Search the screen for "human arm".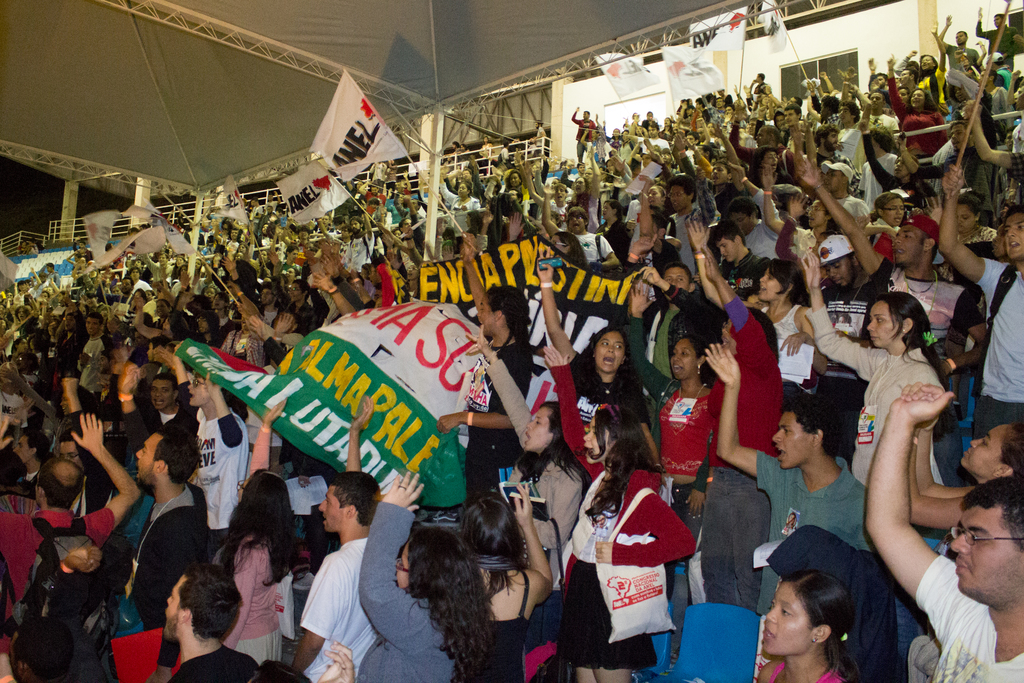
Found at pyautogui.locateOnScreen(591, 487, 702, 566).
